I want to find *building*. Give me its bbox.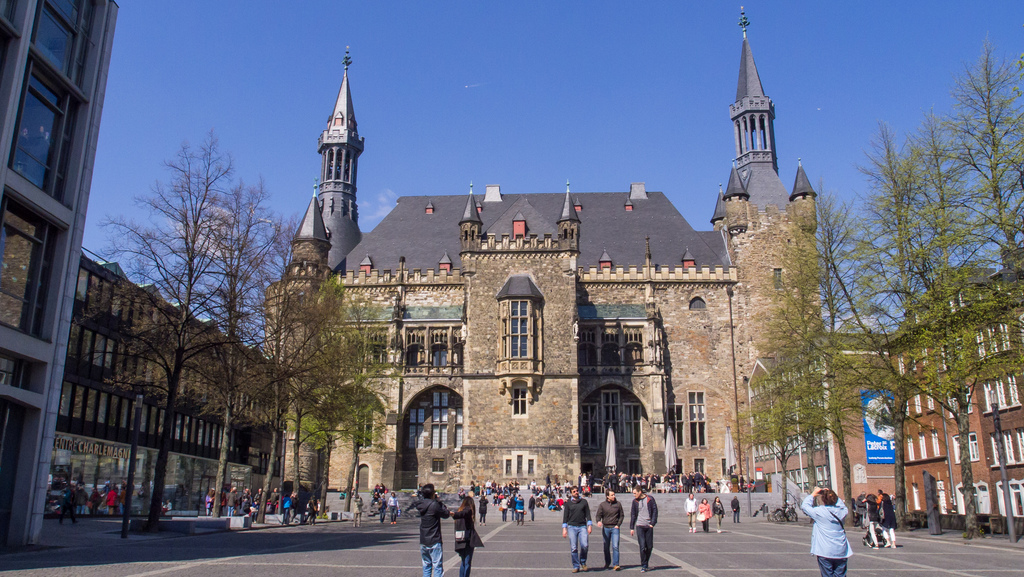
rect(0, 0, 121, 555).
